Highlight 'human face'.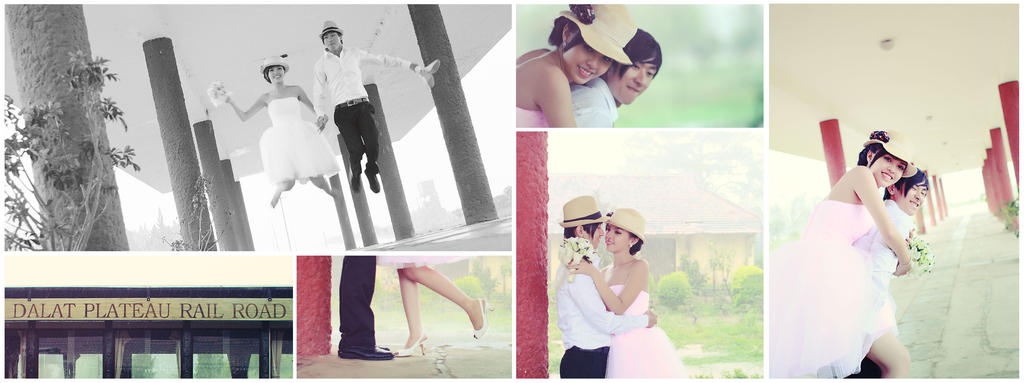
Highlighted region: [873,154,908,189].
